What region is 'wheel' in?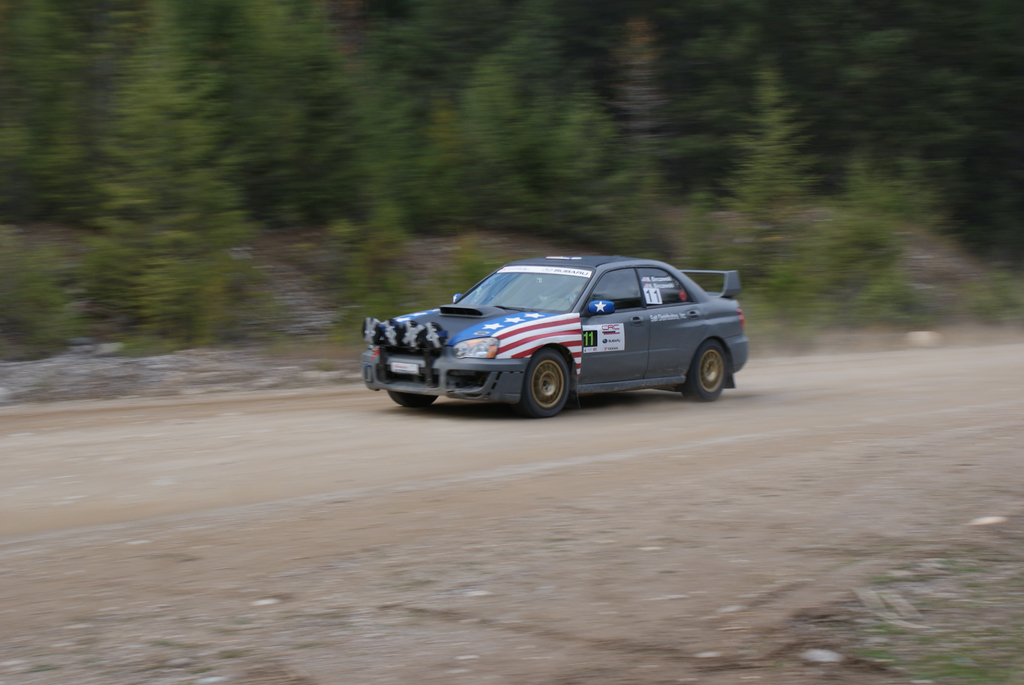
(675, 337, 730, 400).
